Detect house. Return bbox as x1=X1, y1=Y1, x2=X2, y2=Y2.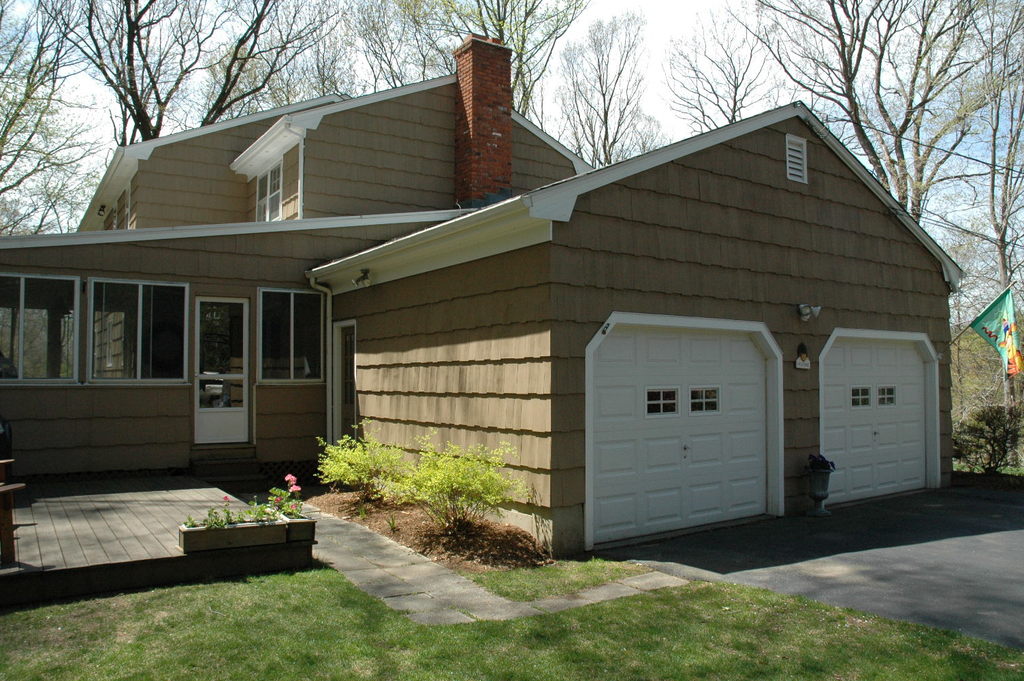
x1=0, y1=34, x2=961, y2=558.
